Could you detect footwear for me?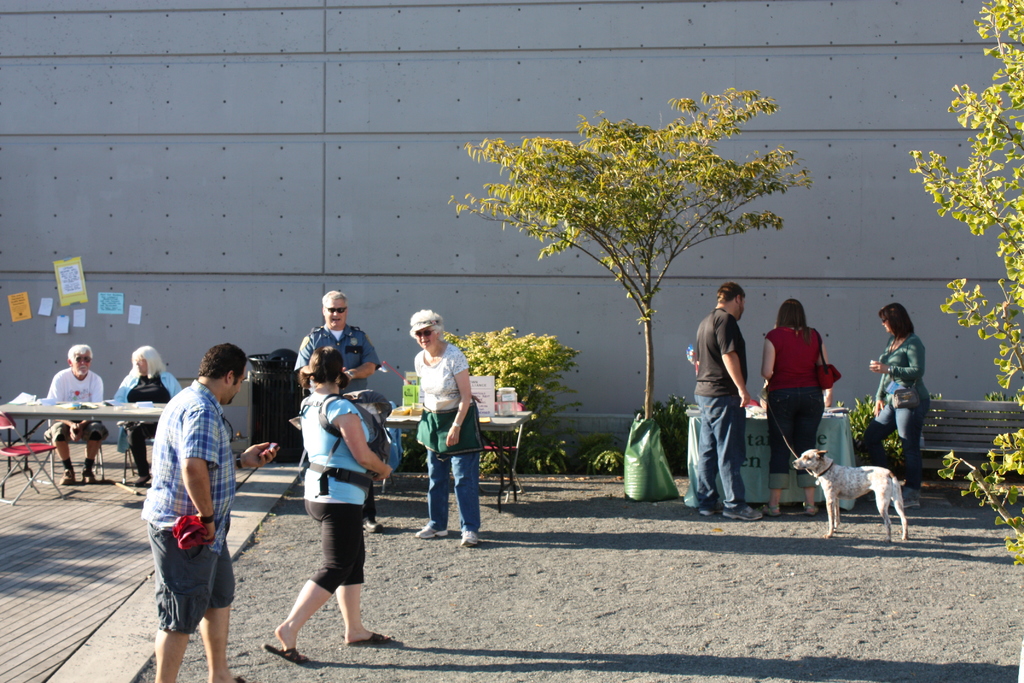
Detection result: pyautogui.locateOnScreen(261, 644, 307, 667).
